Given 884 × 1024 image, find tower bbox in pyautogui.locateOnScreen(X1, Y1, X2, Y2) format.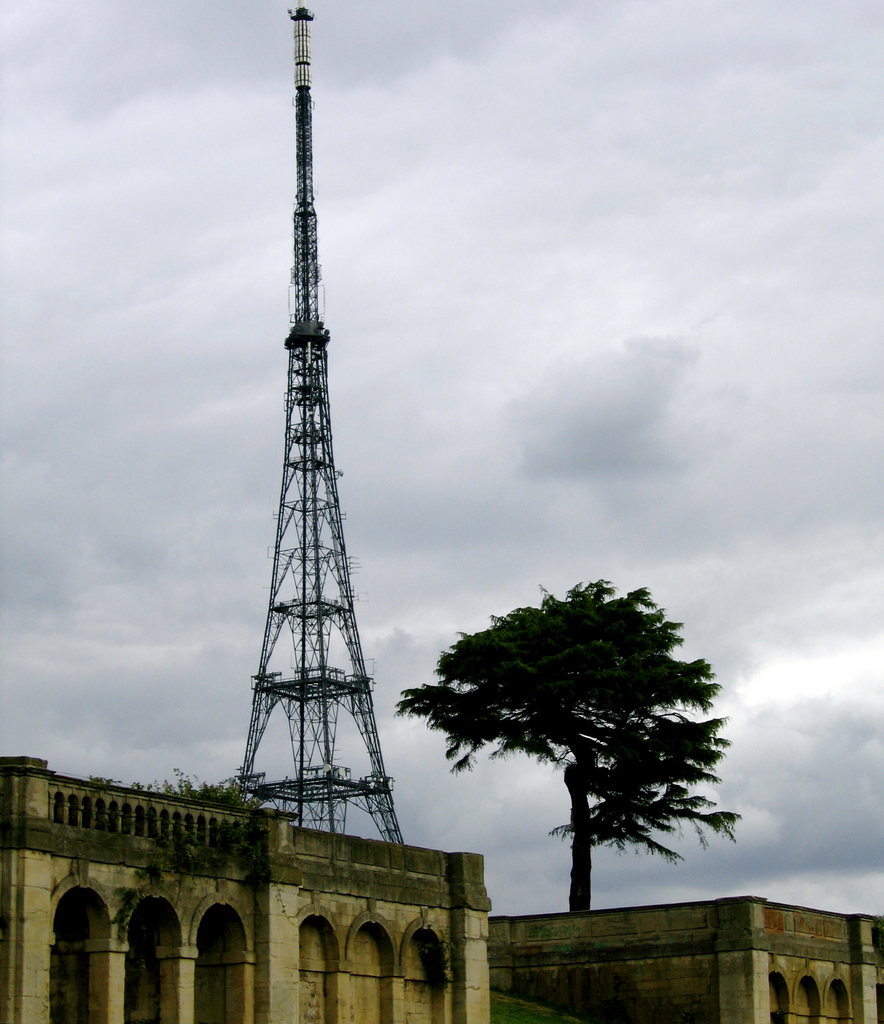
pyautogui.locateOnScreen(230, 0, 398, 847).
